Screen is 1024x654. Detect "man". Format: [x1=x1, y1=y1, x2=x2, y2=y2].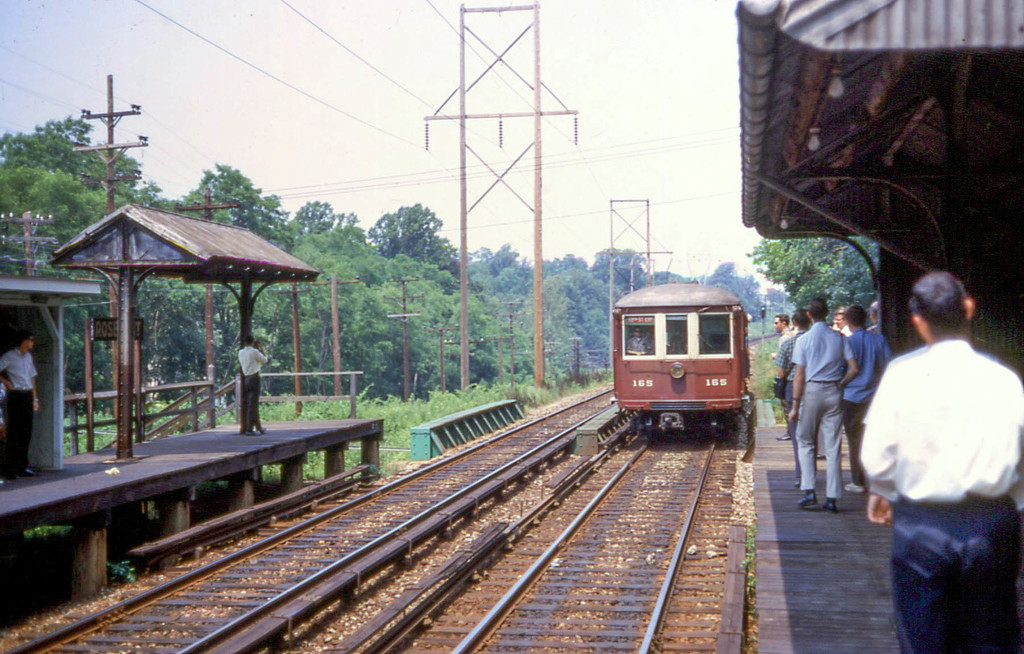
[x1=772, y1=311, x2=792, y2=344].
